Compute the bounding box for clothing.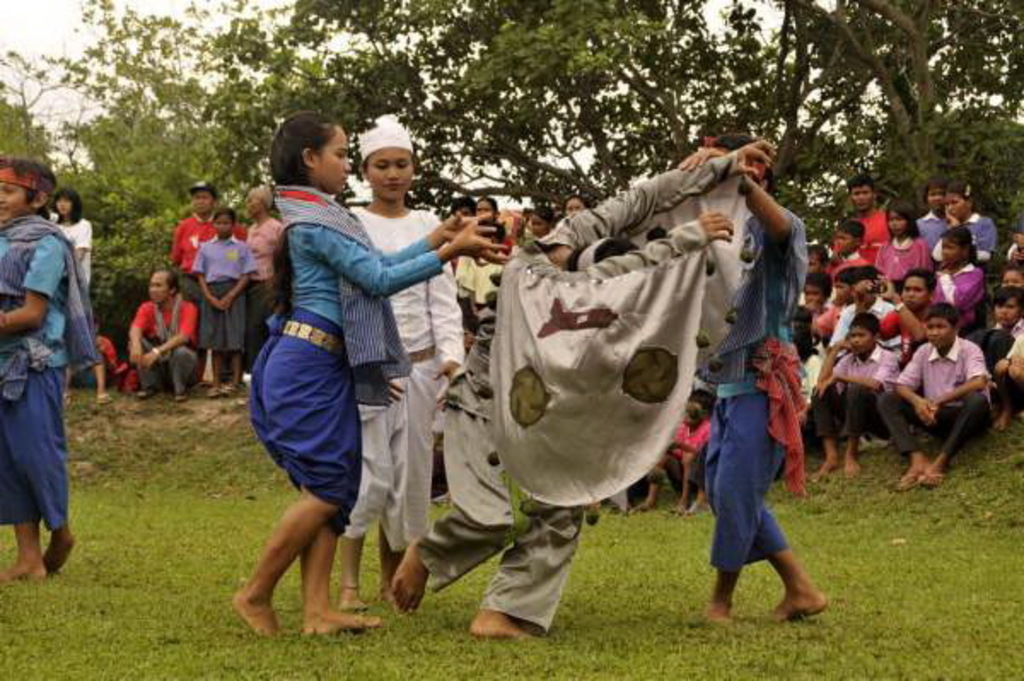
crop(930, 242, 981, 331).
